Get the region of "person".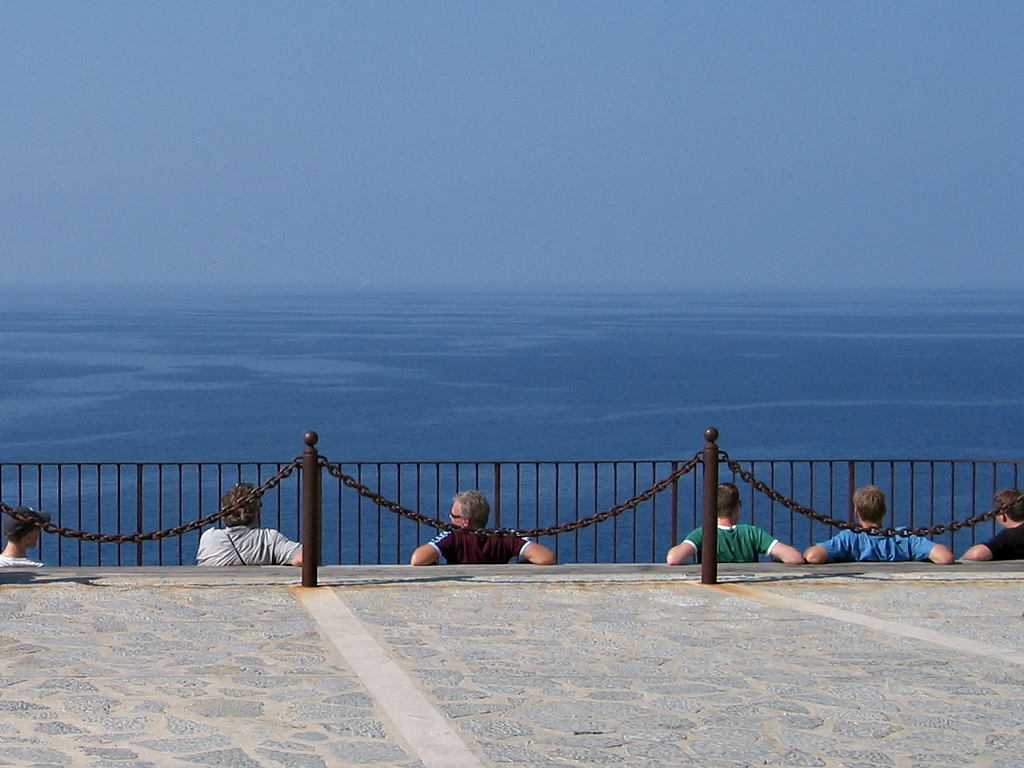
box(959, 489, 1023, 562).
